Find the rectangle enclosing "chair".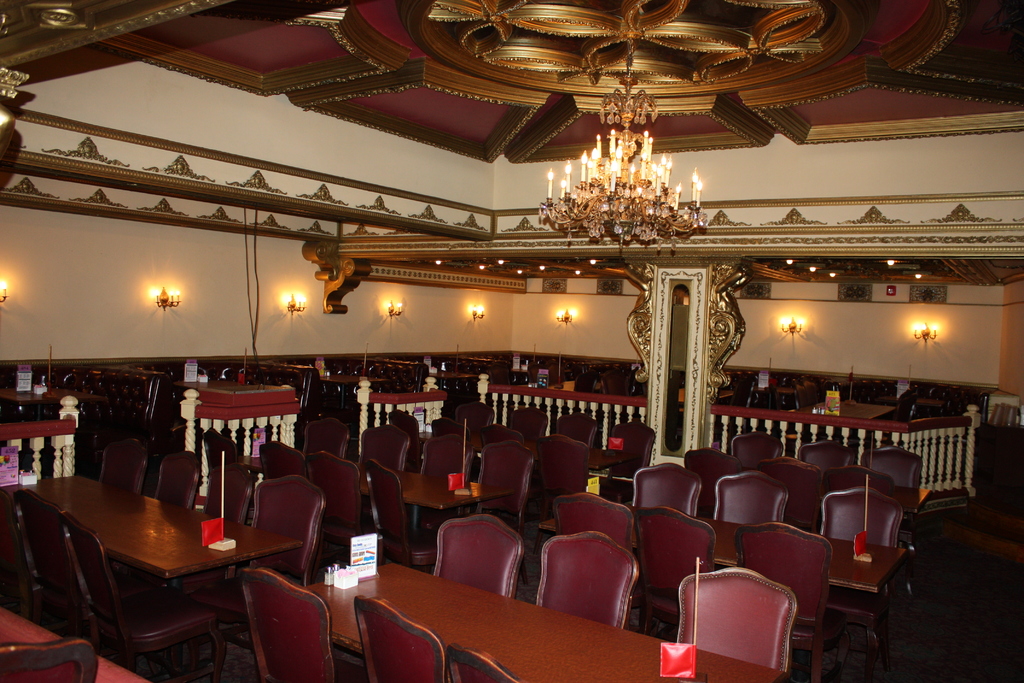
x1=214 y1=477 x2=328 y2=650.
